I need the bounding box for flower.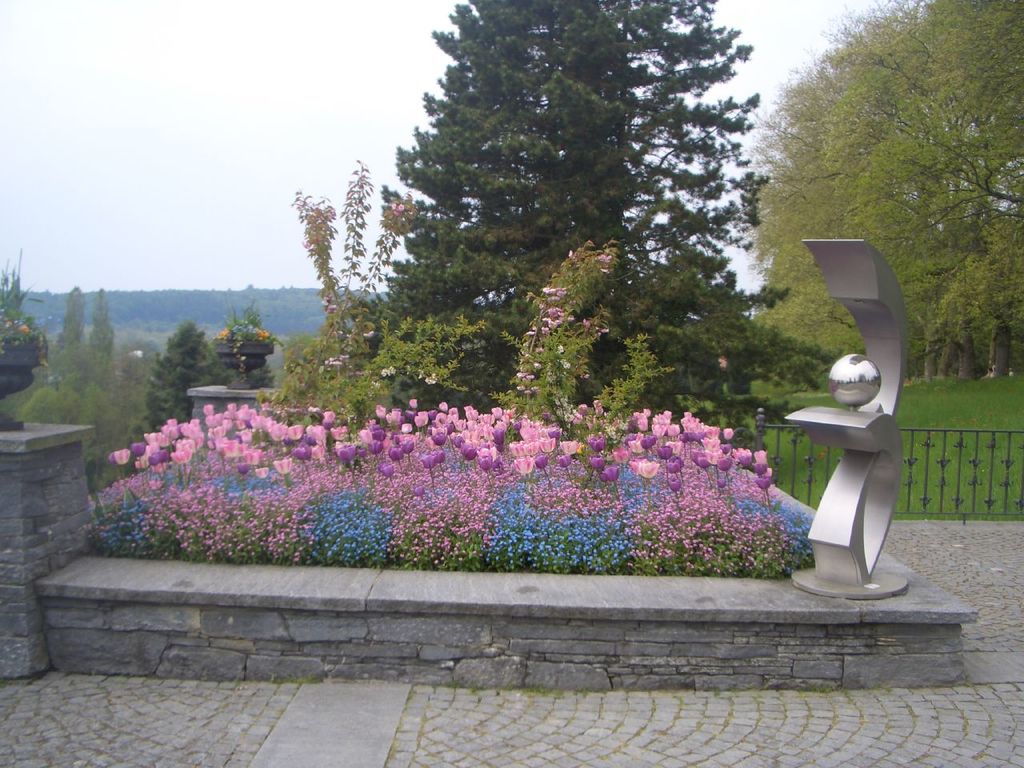
Here it is: [left=390, top=198, right=403, bottom=218].
